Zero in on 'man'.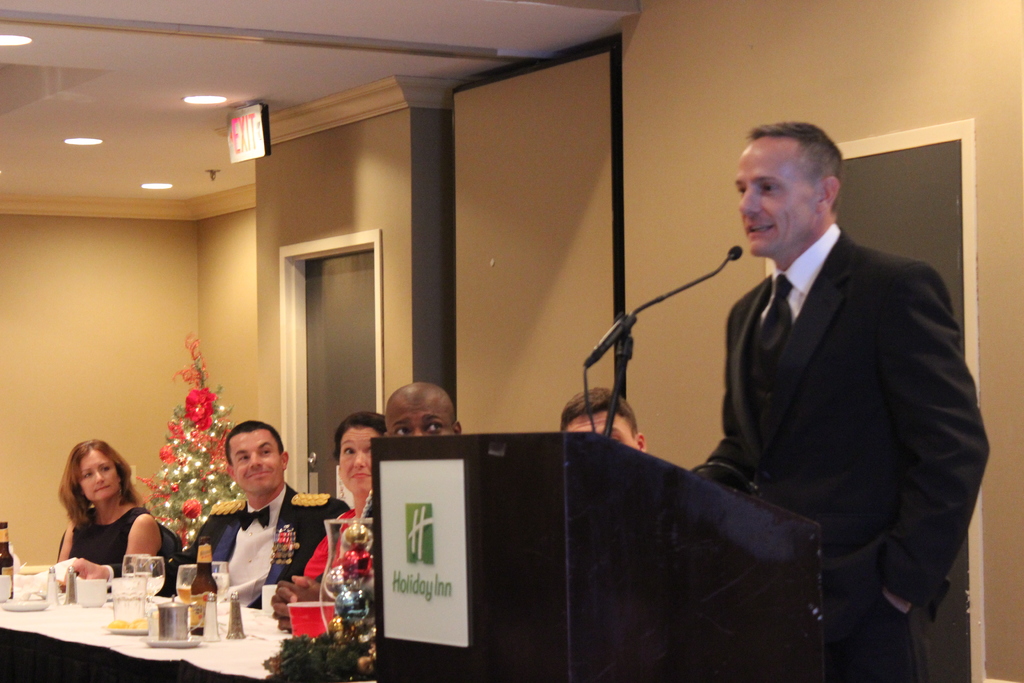
Zeroed in: bbox=(689, 120, 991, 682).
